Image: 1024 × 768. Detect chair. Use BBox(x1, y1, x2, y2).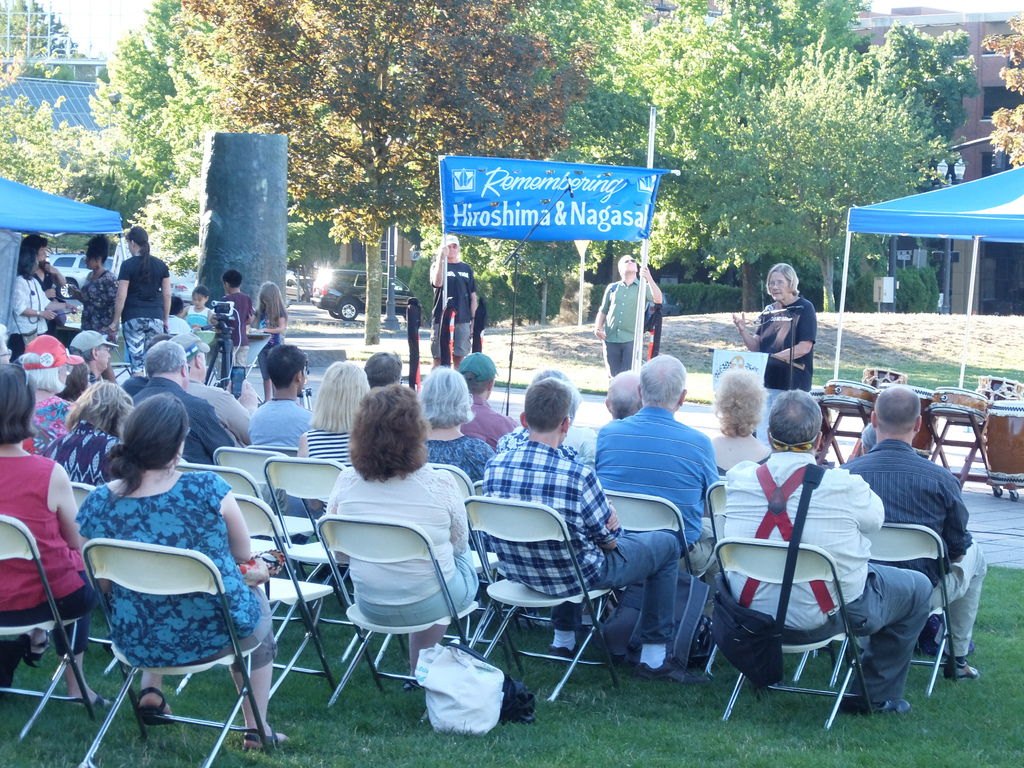
BBox(706, 480, 746, 567).
